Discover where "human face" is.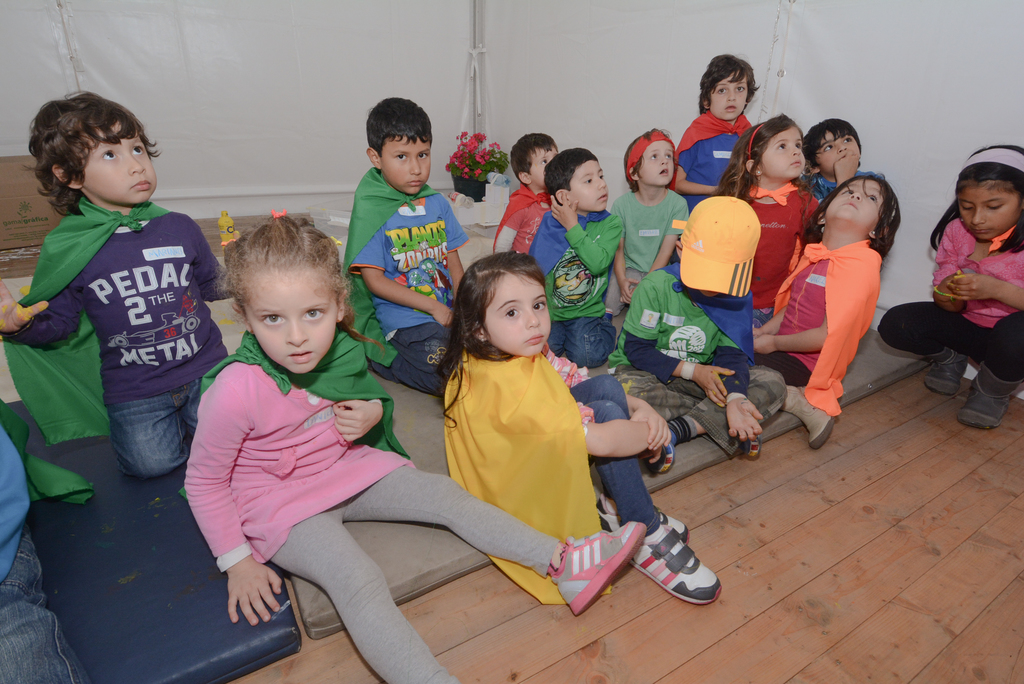
Discovered at [381,138,429,194].
